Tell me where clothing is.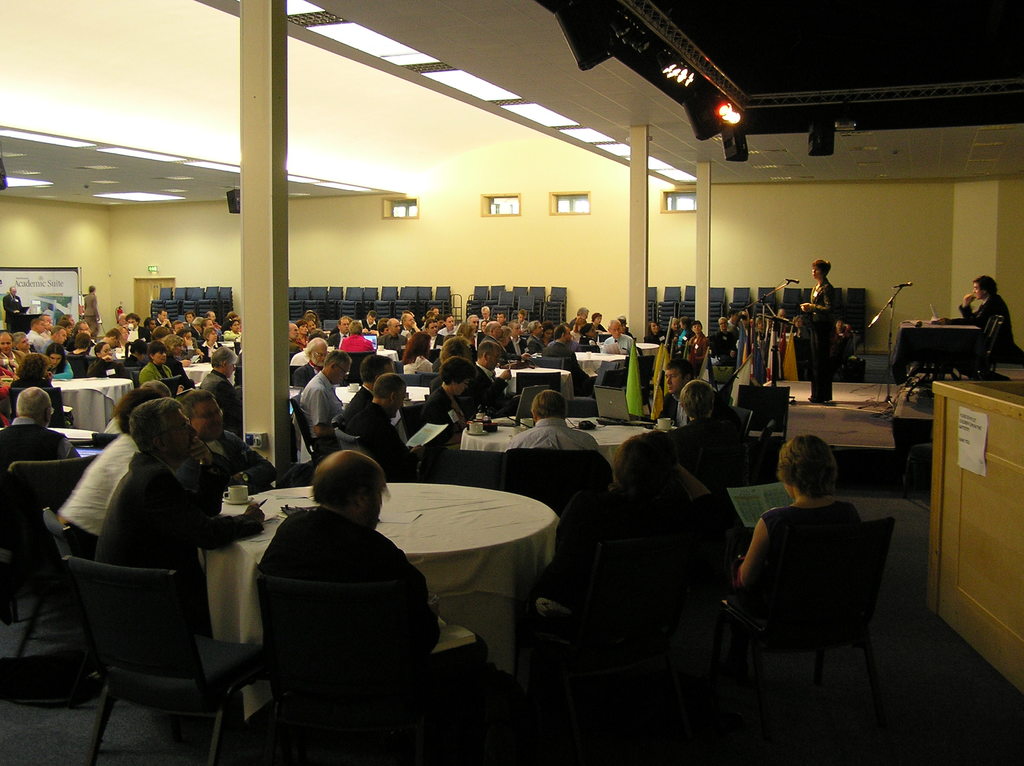
clothing is at <bbox>503, 338, 529, 356</bbox>.
